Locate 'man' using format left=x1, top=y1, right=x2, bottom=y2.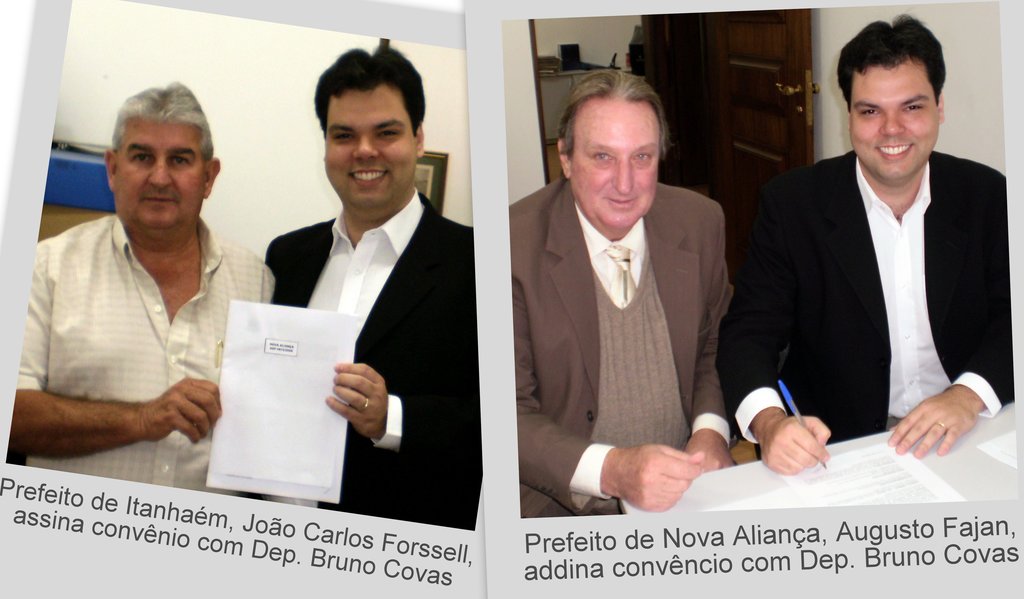
left=258, top=50, right=476, bottom=533.
